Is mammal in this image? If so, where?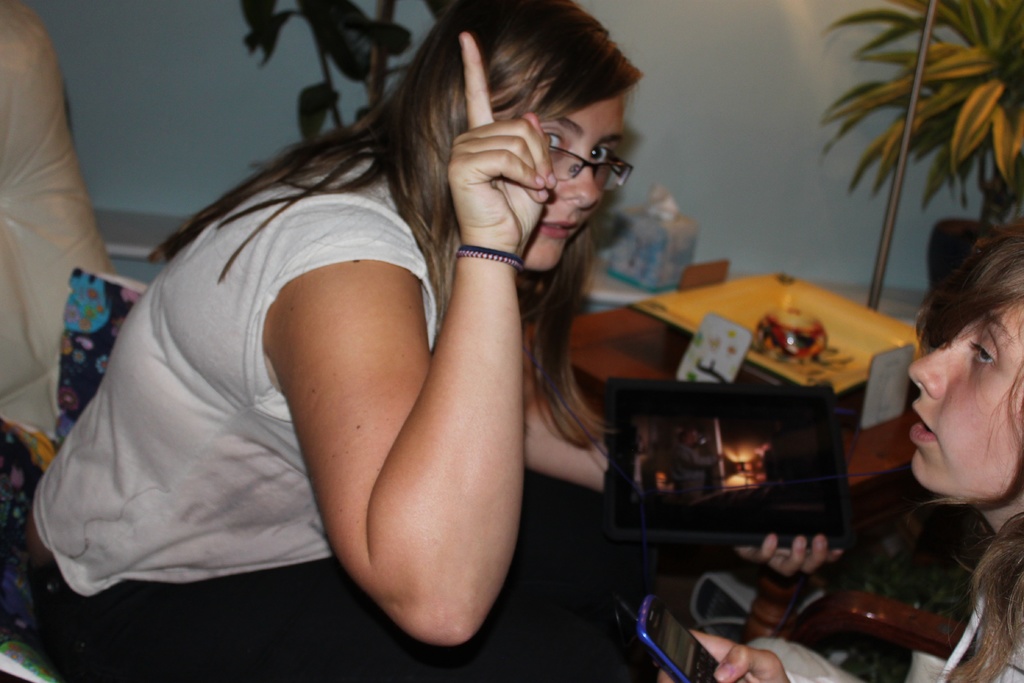
Yes, at (left=30, top=0, right=836, bottom=682).
